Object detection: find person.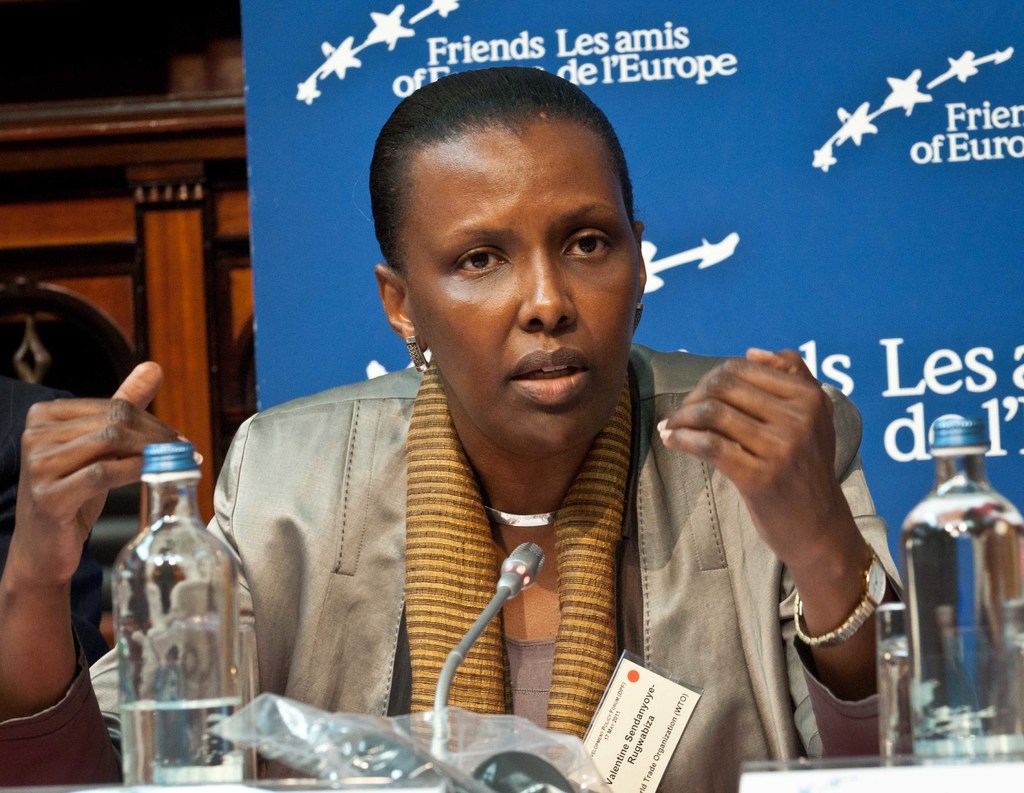
region(183, 104, 751, 792).
